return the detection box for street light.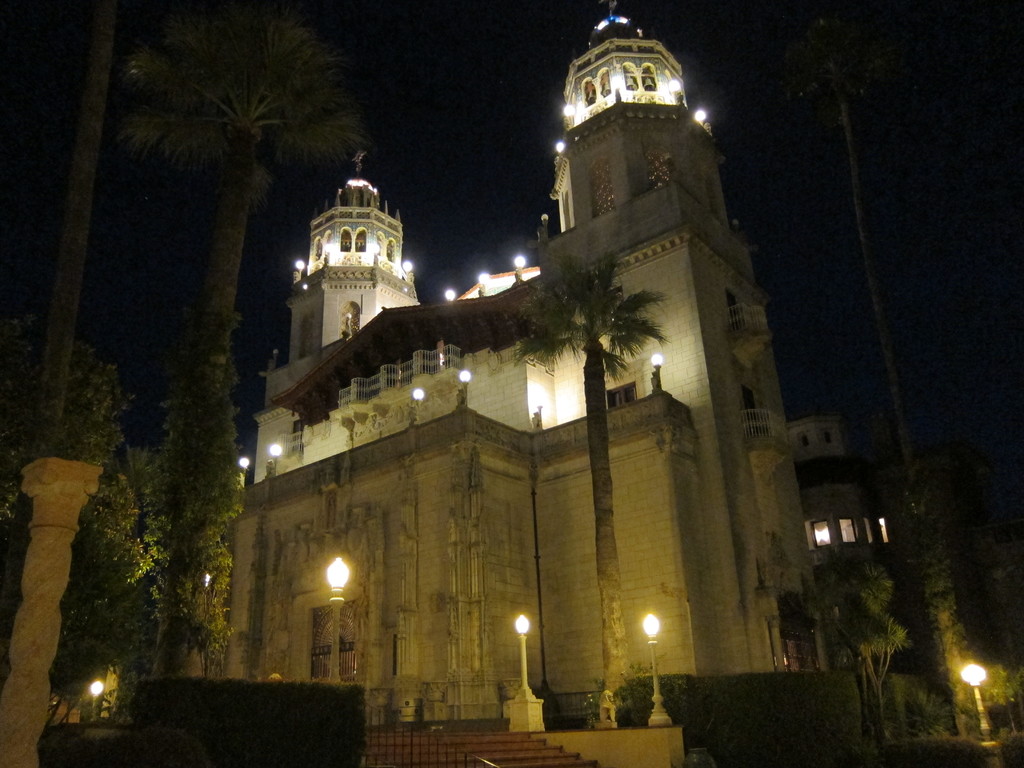
left=961, top=660, right=987, bottom=748.
